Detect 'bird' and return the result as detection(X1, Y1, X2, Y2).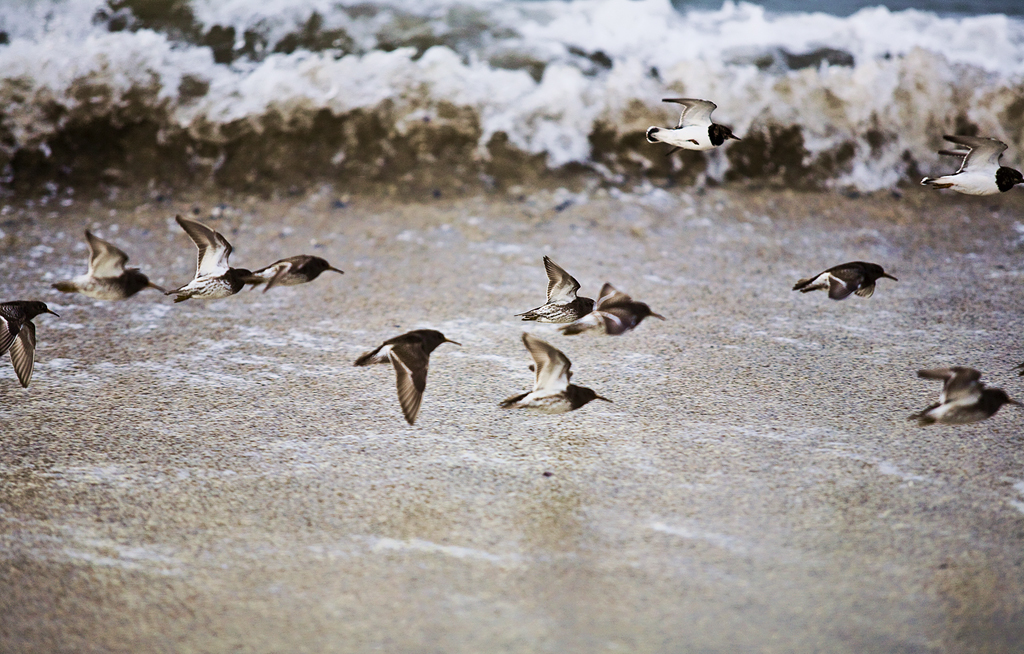
detection(0, 295, 60, 388).
